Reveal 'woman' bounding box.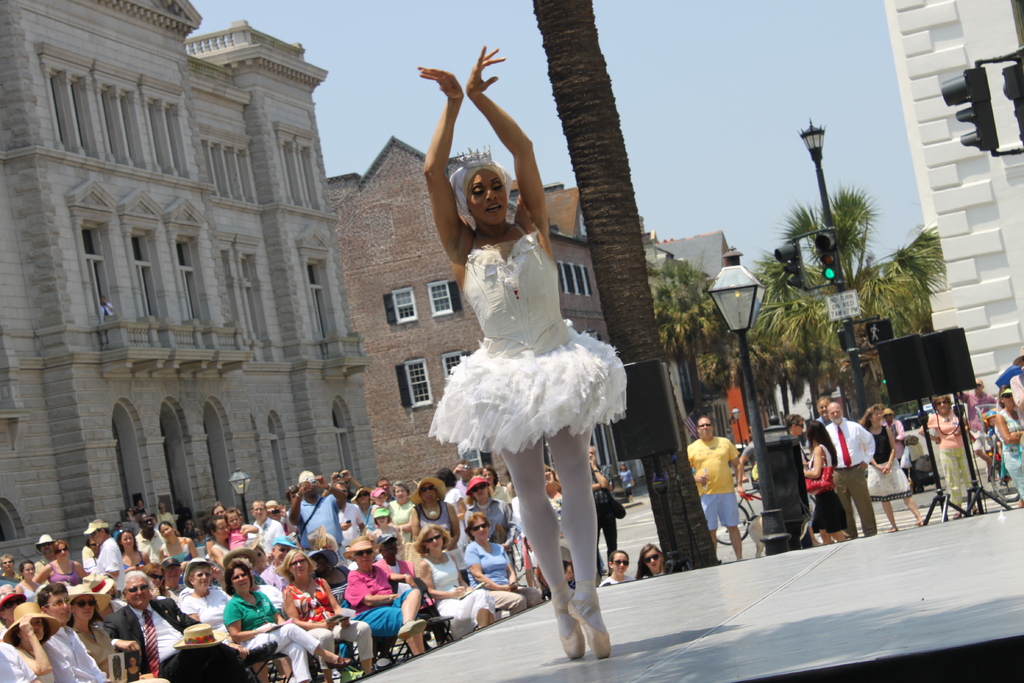
Revealed: [278,549,381,682].
